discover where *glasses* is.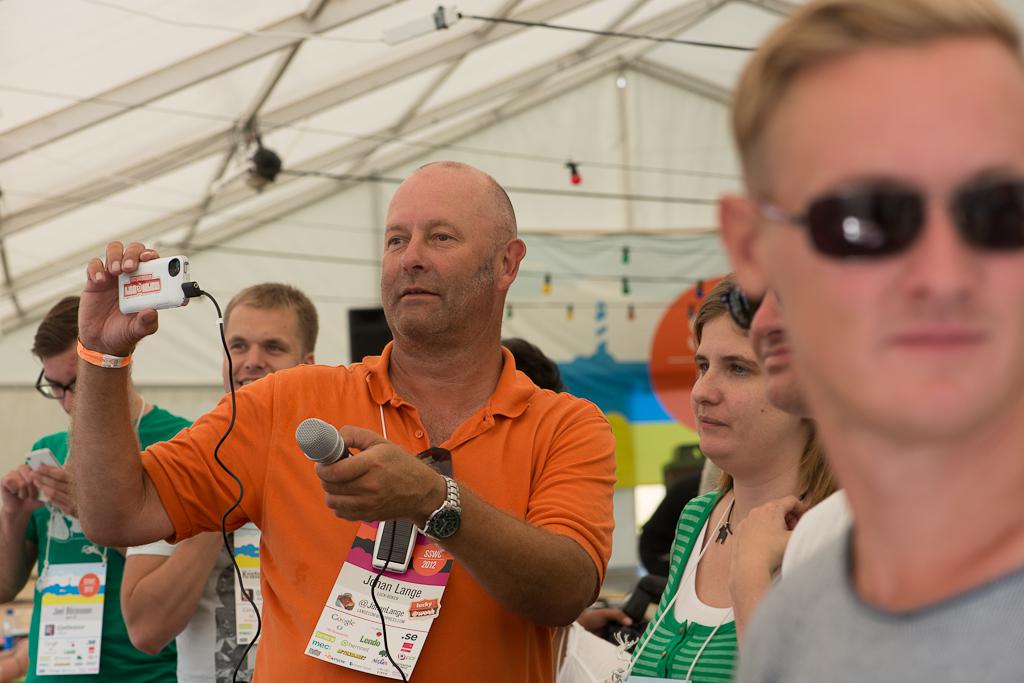
Discovered at crop(34, 363, 79, 404).
